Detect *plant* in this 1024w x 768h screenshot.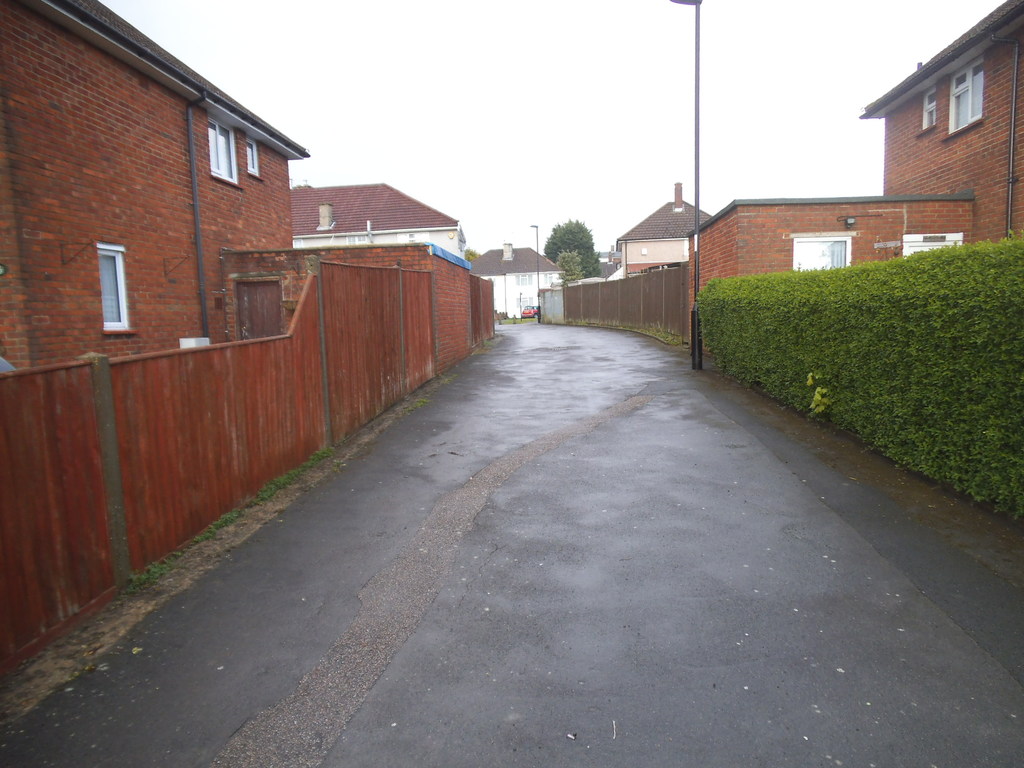
Detection: (x1=247, y1=474, x2=288, y2=500).
